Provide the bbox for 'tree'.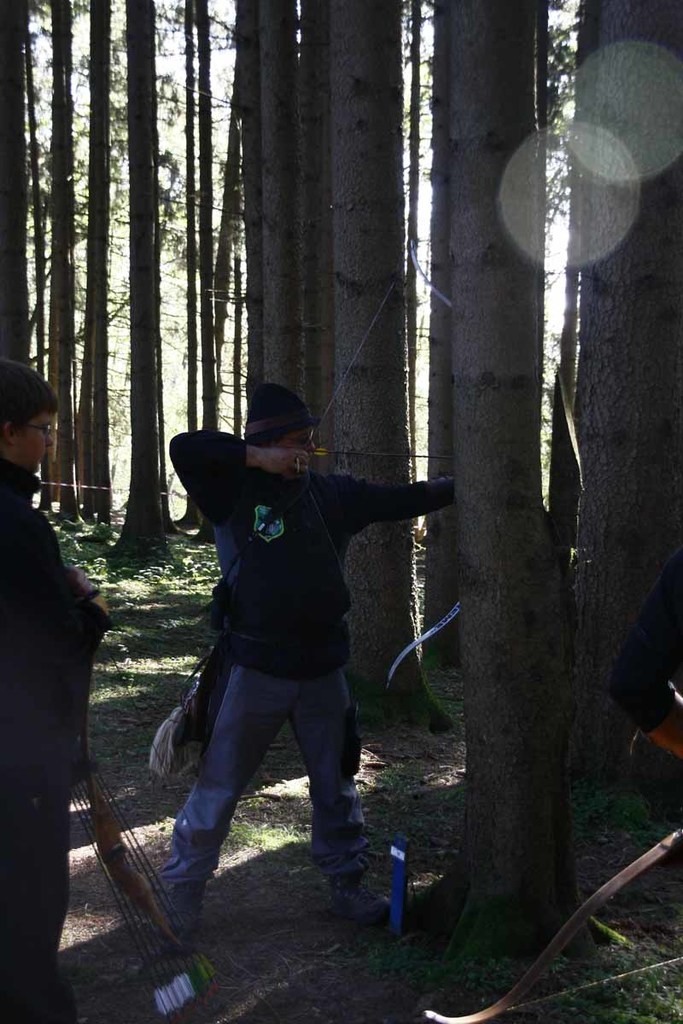
104:1:162:563.
